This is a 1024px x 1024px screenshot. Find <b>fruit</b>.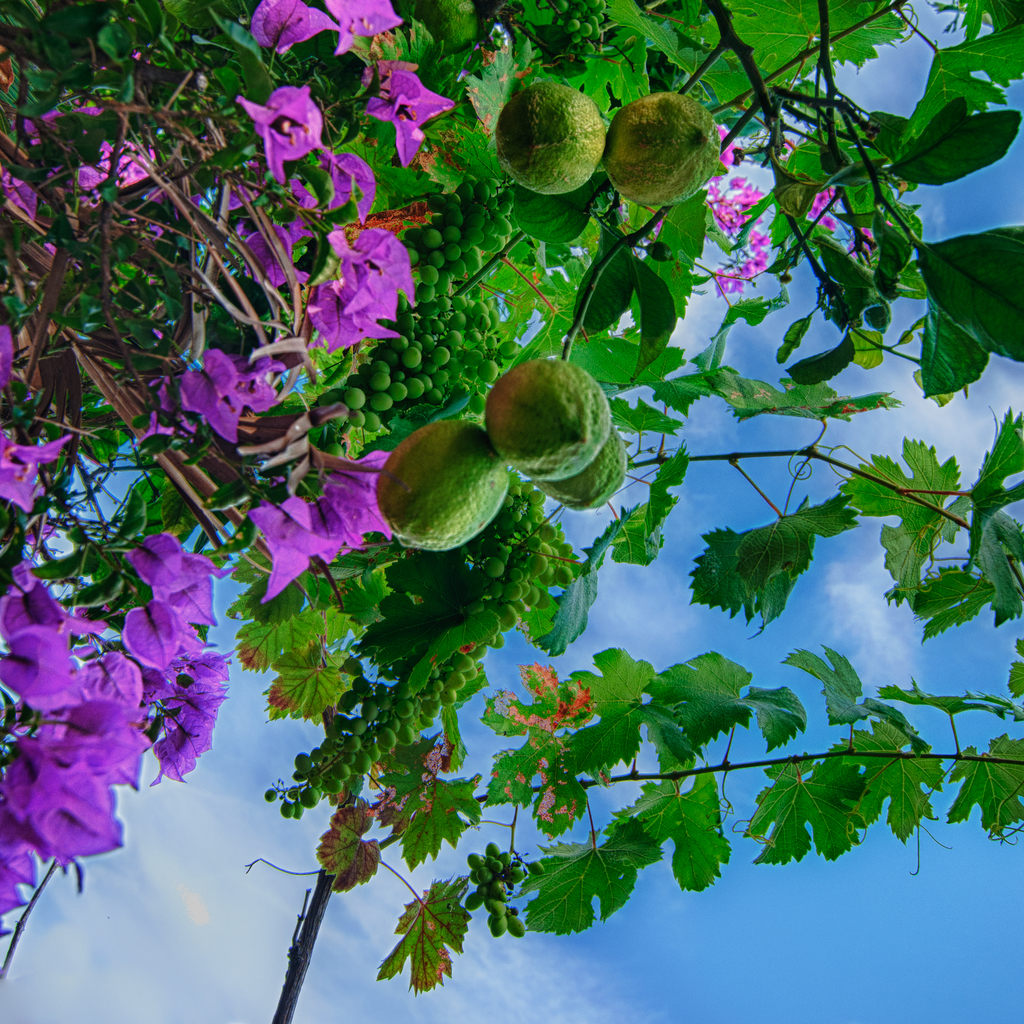
Bounding box: x1=609 y1=92 x2=721 y2=211.
